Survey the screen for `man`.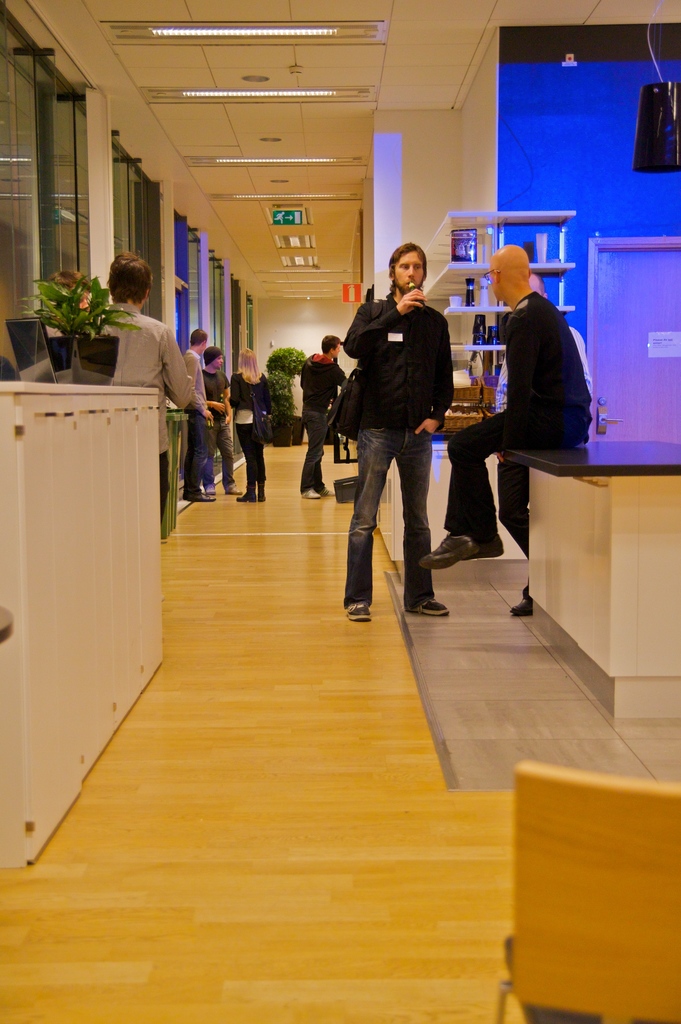
Survey found: 298:331:356:502.
